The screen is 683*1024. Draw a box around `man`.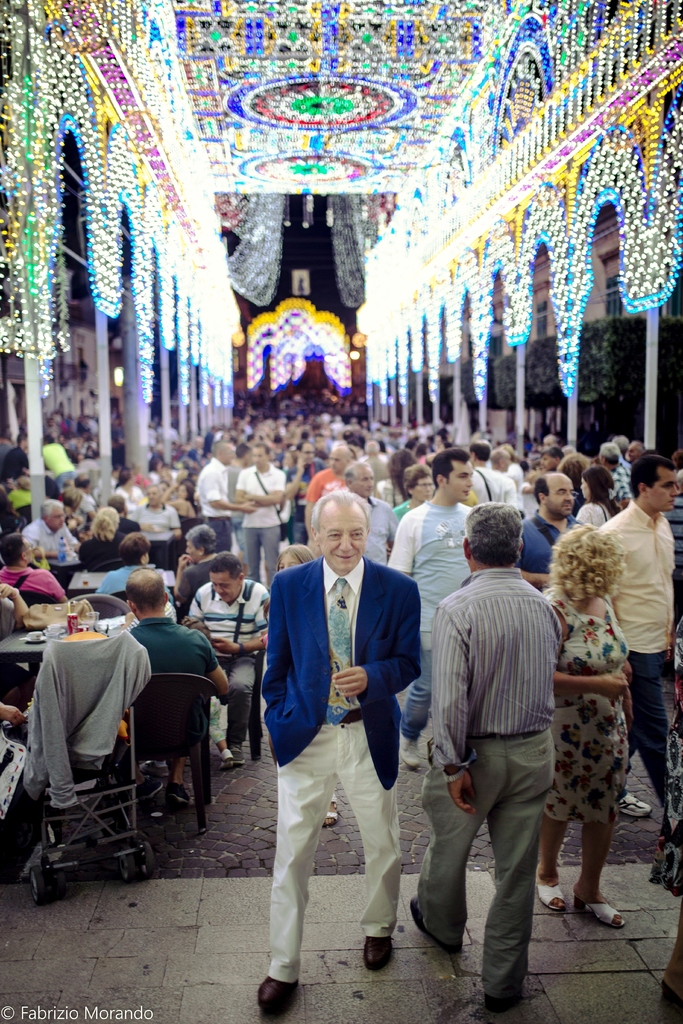
bbox=[597, 454, 674, 818].
